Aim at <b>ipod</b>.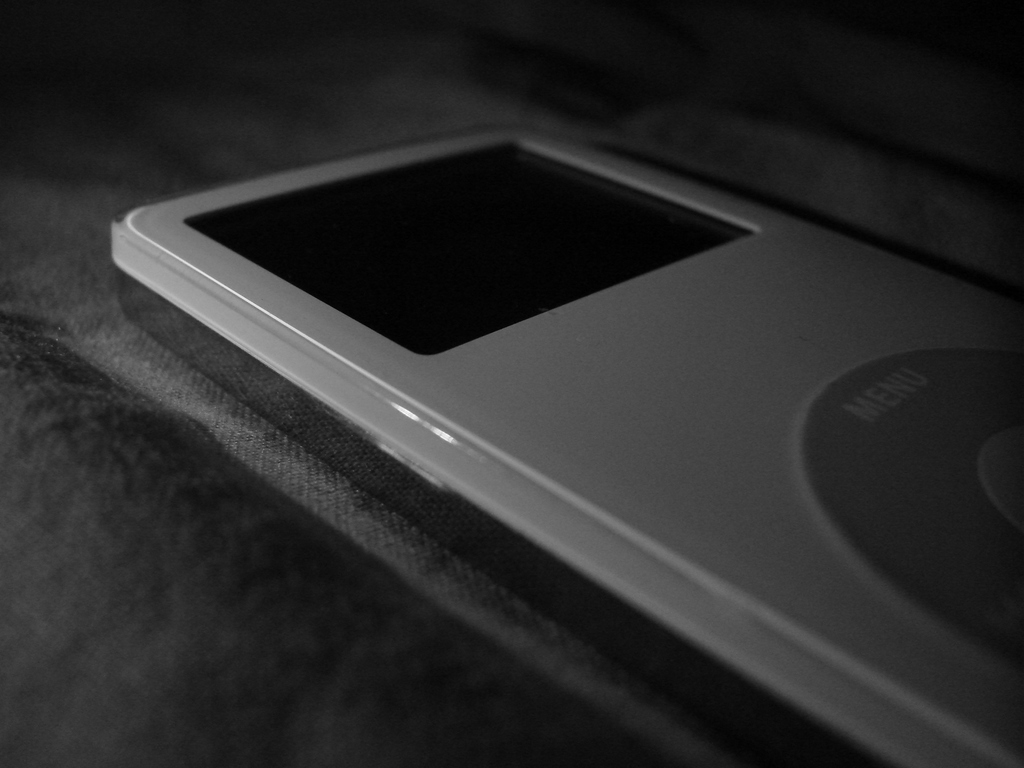
Aimed at bbox=(109, 124, 1023, 767).
